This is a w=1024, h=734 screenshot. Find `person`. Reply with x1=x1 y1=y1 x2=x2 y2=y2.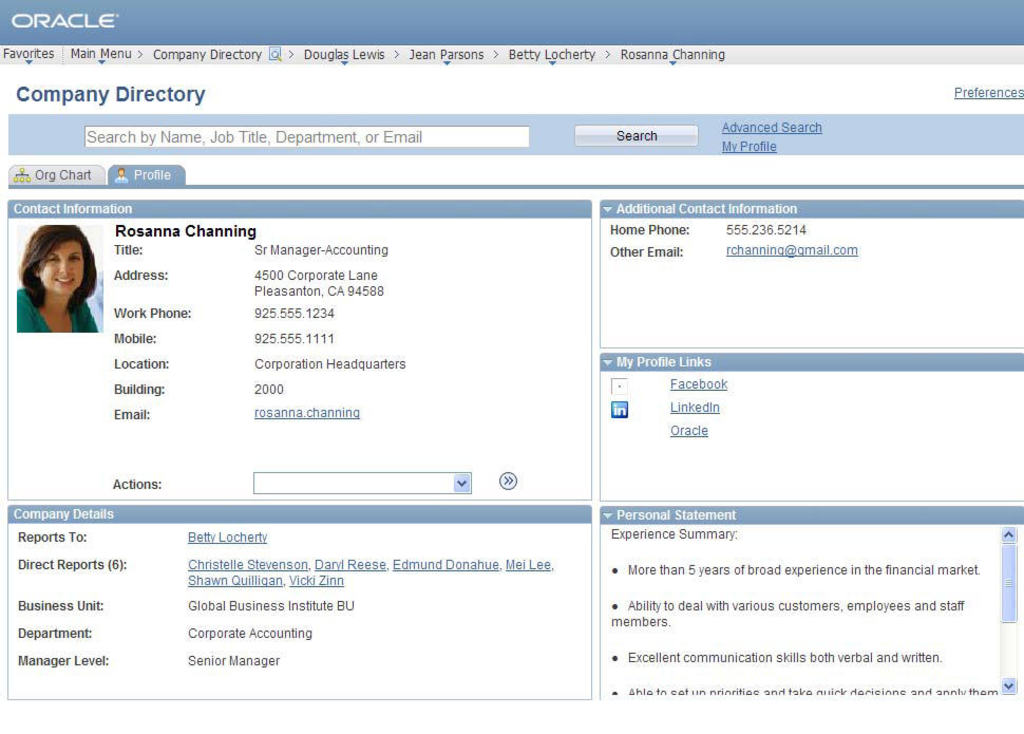
x1=13 y1=223 x2=95 y2=340.
